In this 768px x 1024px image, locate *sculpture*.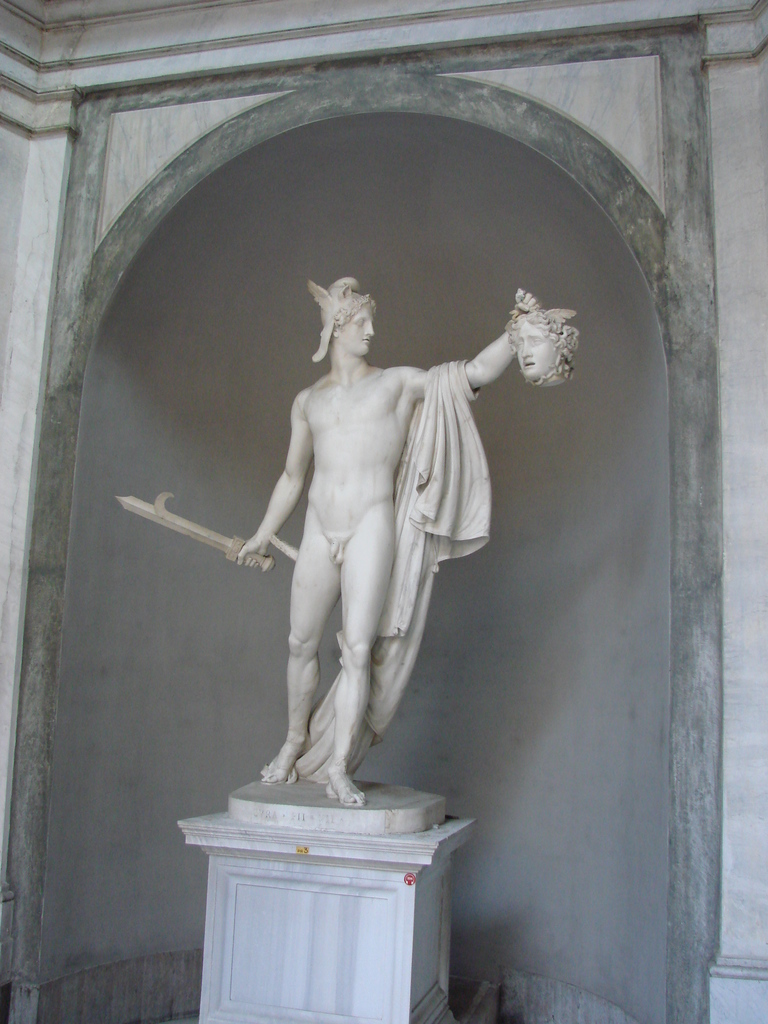
Bounding box: (168,257,542,812).
